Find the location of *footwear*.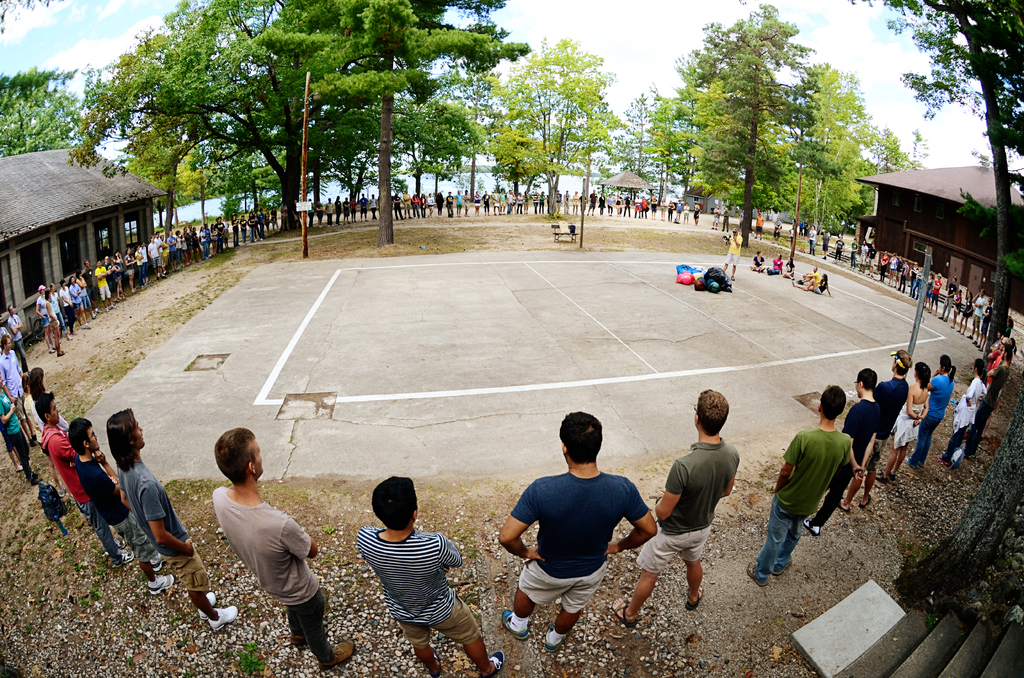
Location: left=158, top=274, right=163, bottom=279.
